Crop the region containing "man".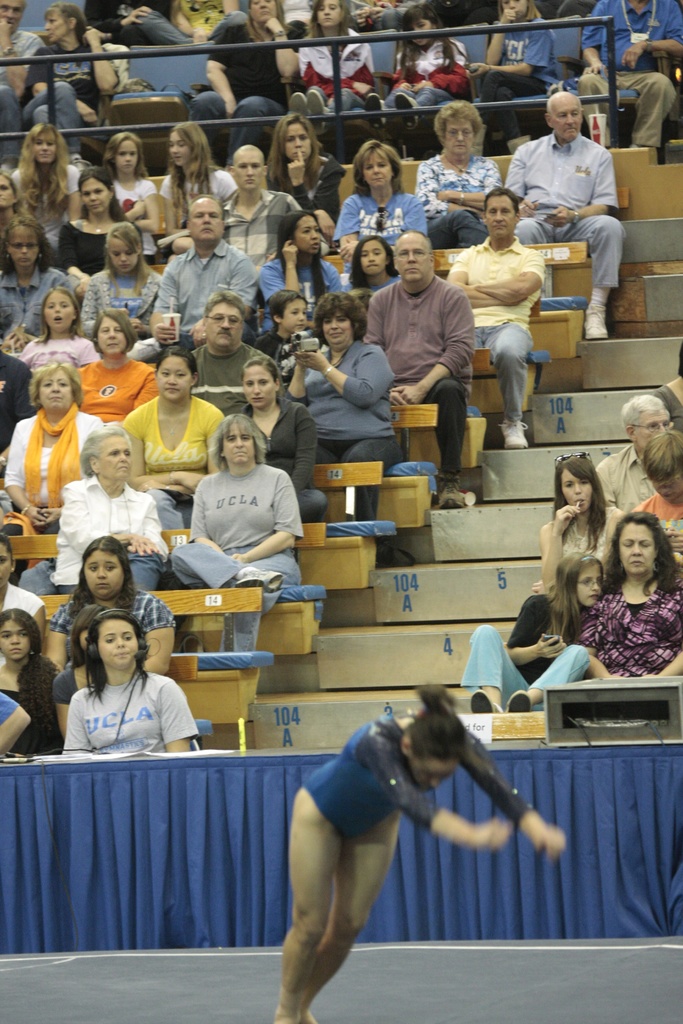
Crop region: 0,0,55,163.
